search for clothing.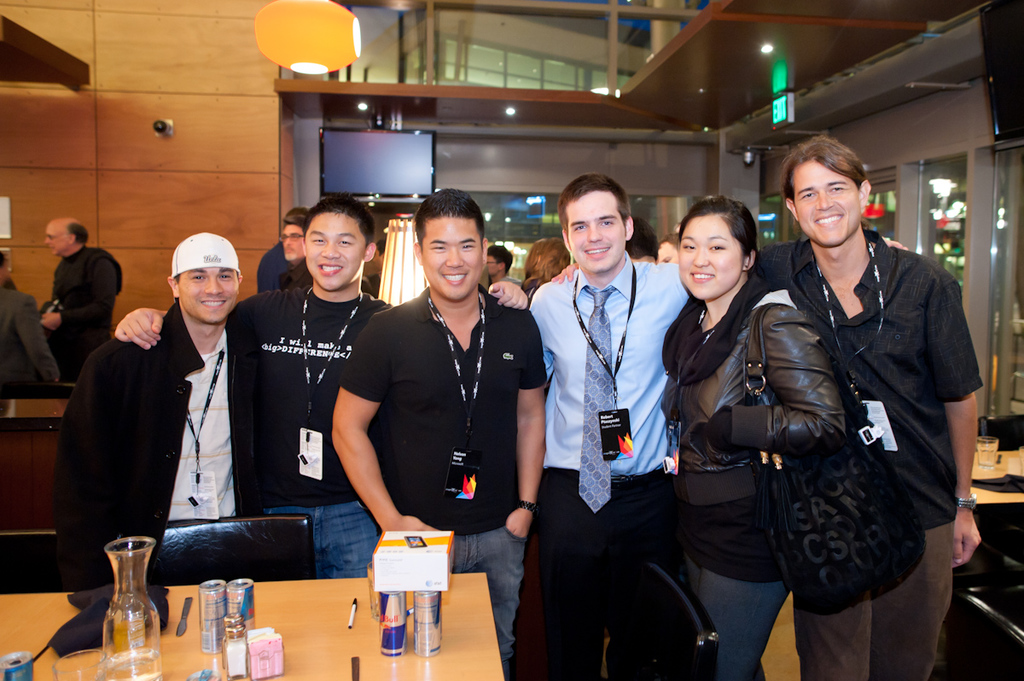
Found at [48,237,284,625].
